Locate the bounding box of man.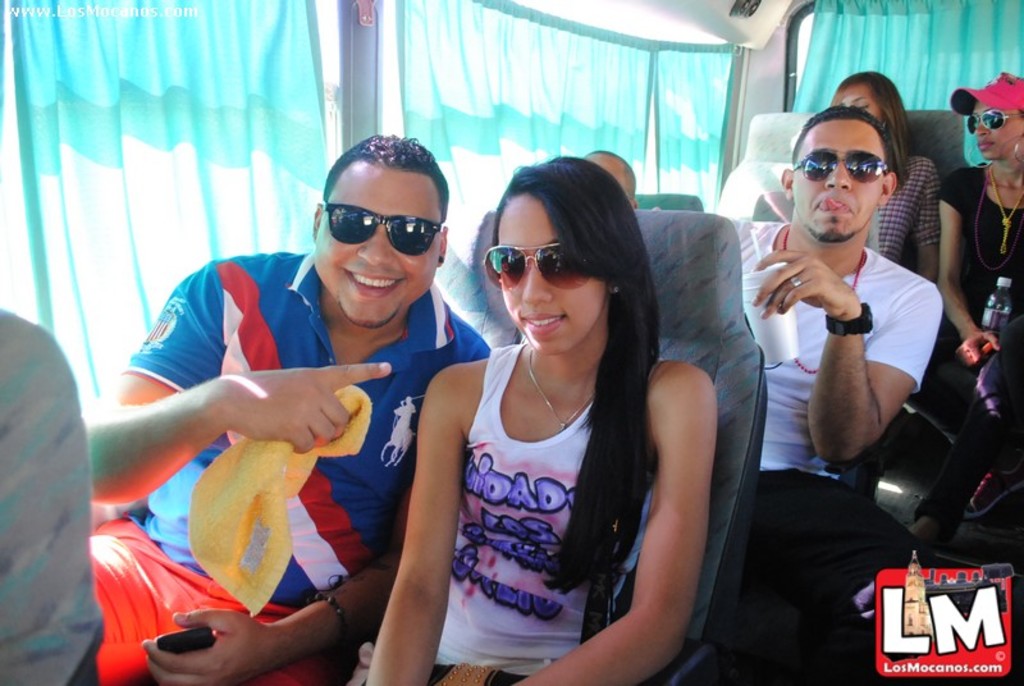
Bounding box: bbox=(82, 133, 493, 685).
